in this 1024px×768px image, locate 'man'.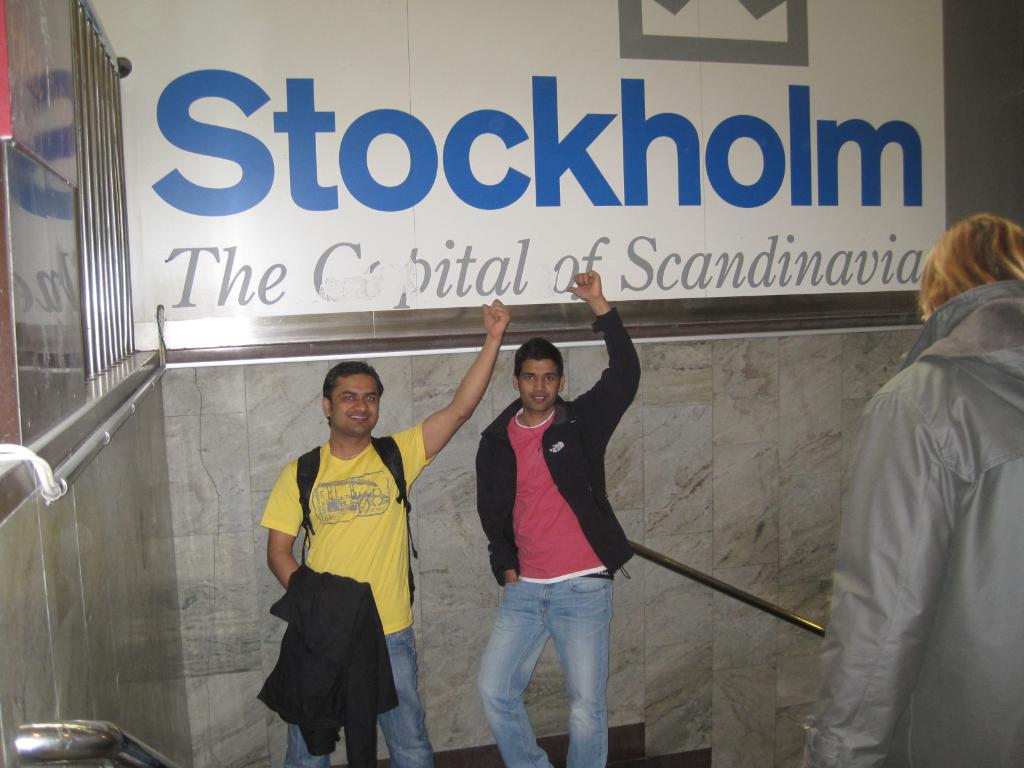
Bounding box: box(244, 351, 452, 763).
